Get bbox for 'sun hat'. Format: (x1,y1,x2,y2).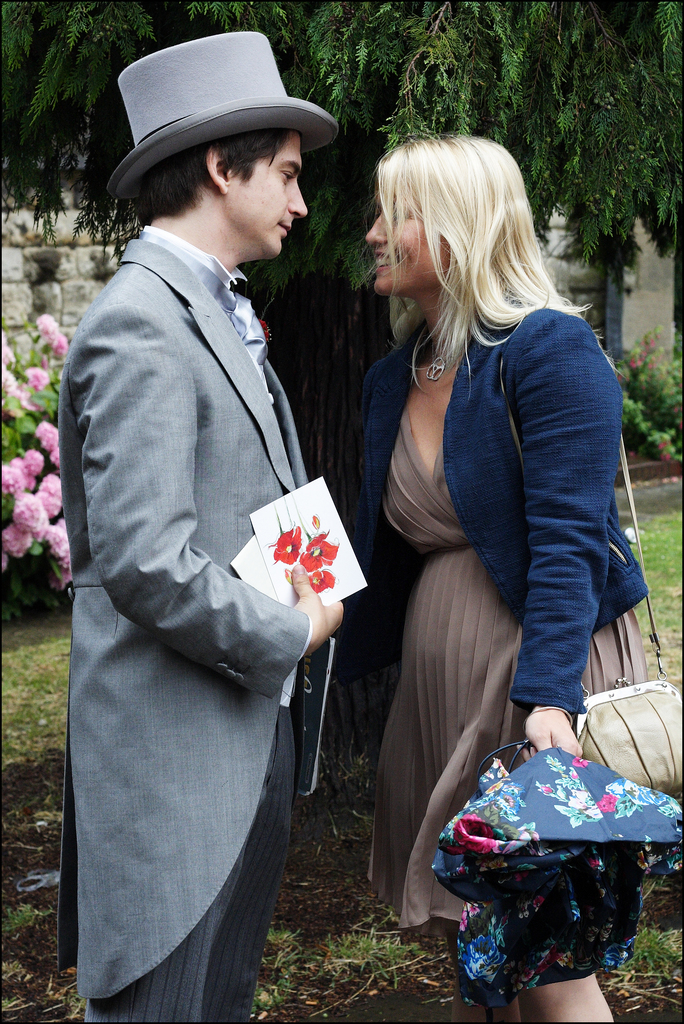
(99,28,345,197).
